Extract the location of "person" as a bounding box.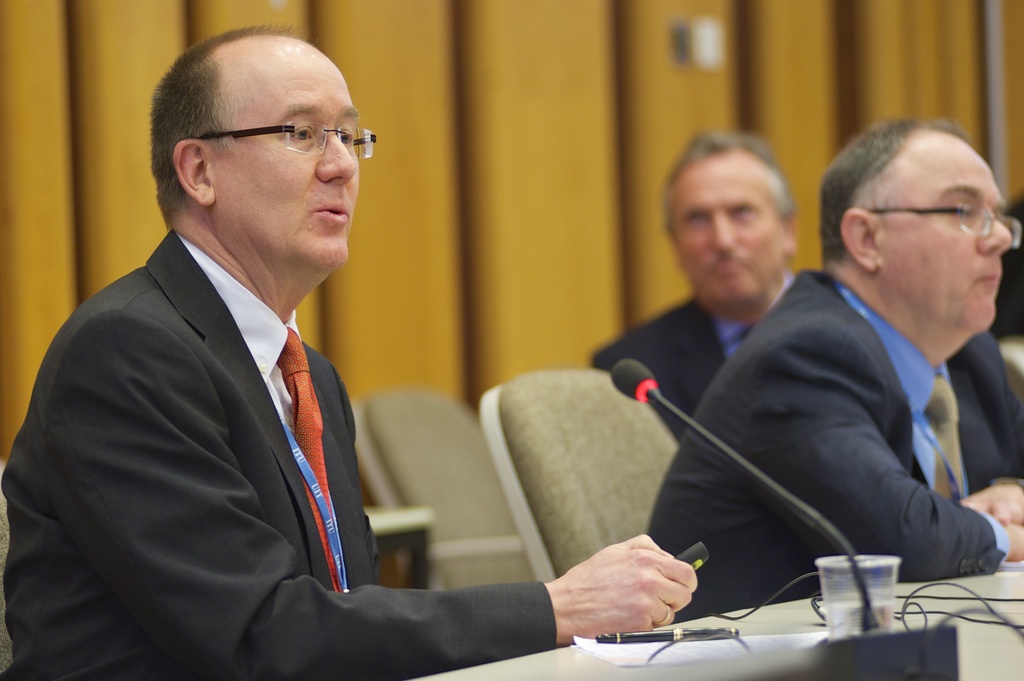
645/117/1023/624.
